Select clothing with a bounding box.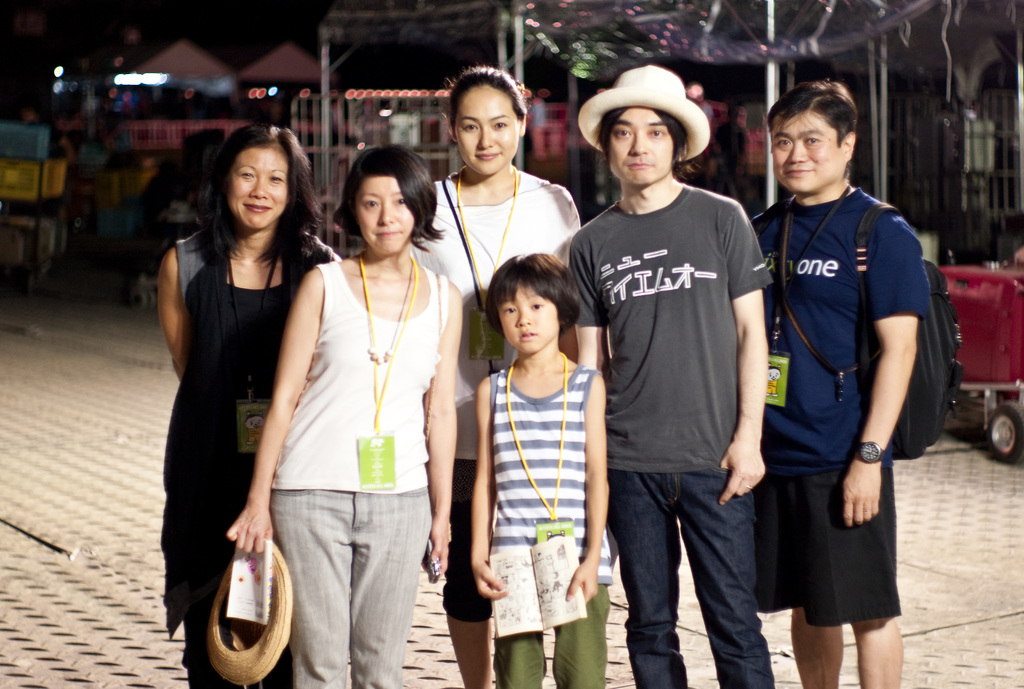
region(753, 460, 902, 622).
